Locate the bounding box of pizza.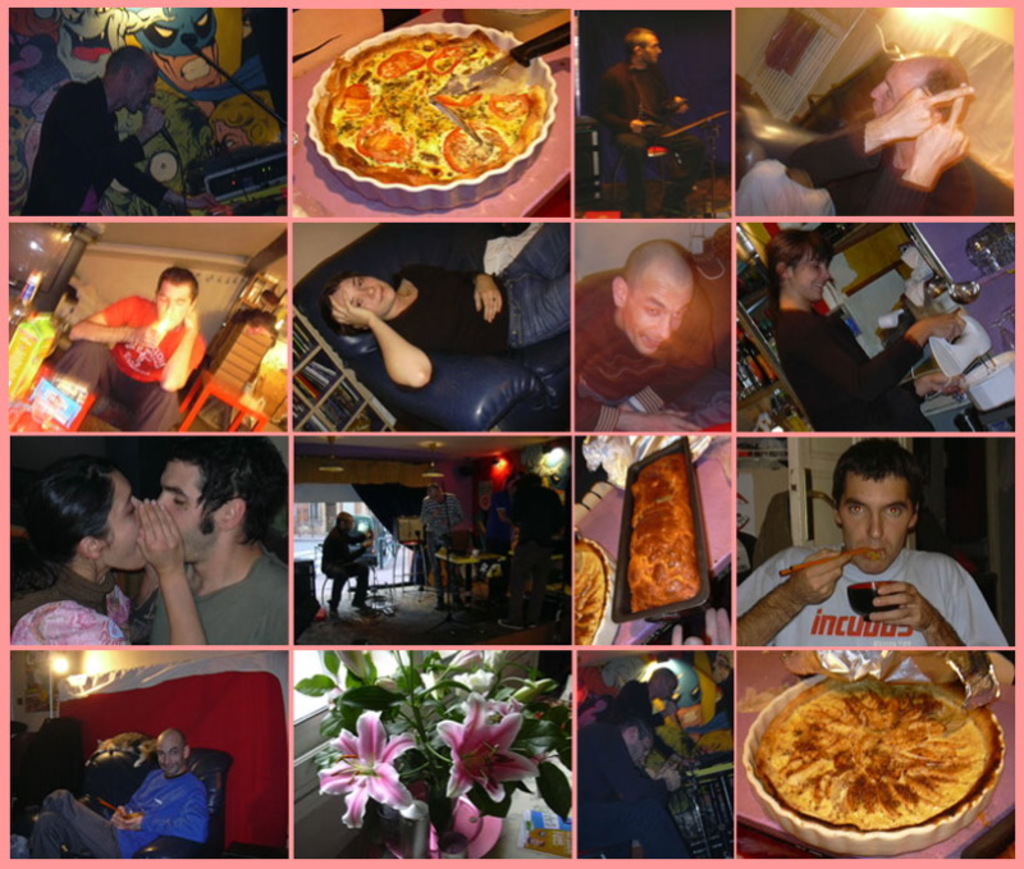
Bounding box: left=768, top=667, right=993, bottom=843.
